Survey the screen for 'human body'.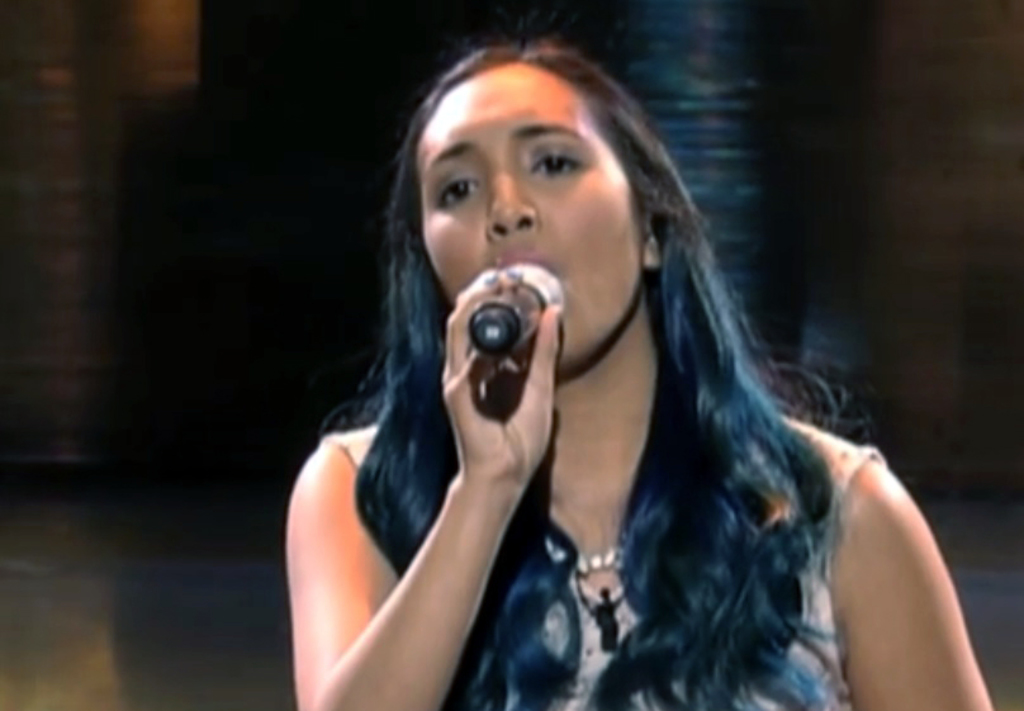
Survey found: region(285, 25, 1001, 710).
